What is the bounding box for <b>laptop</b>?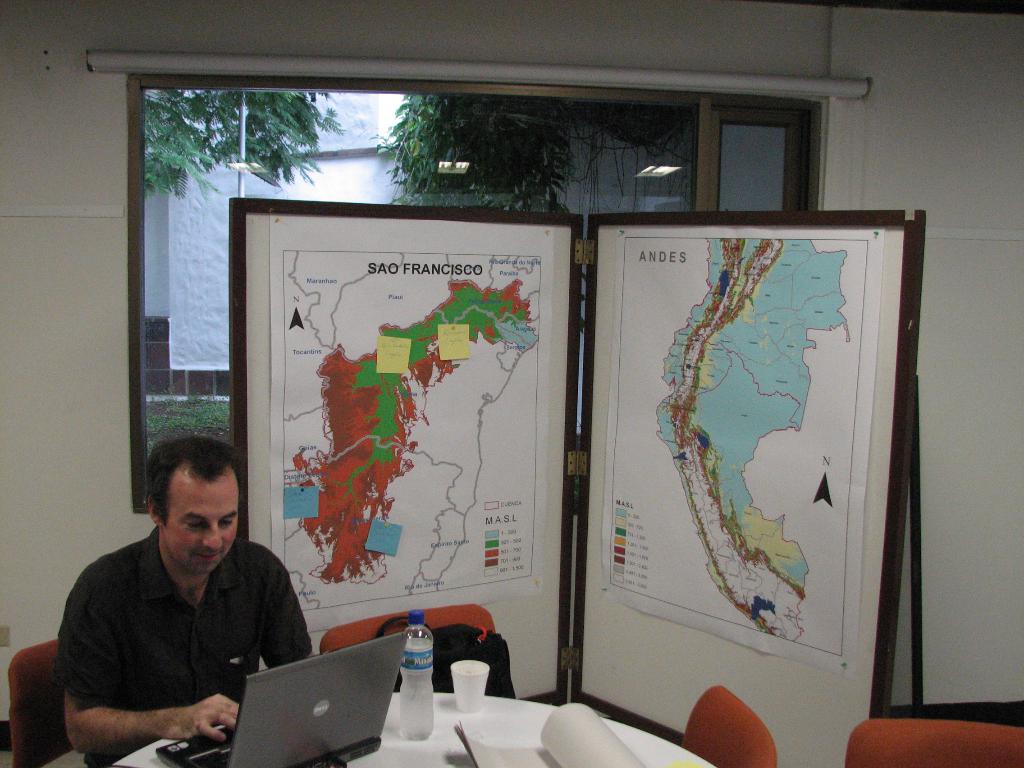
[156, 630, 410, 767].
